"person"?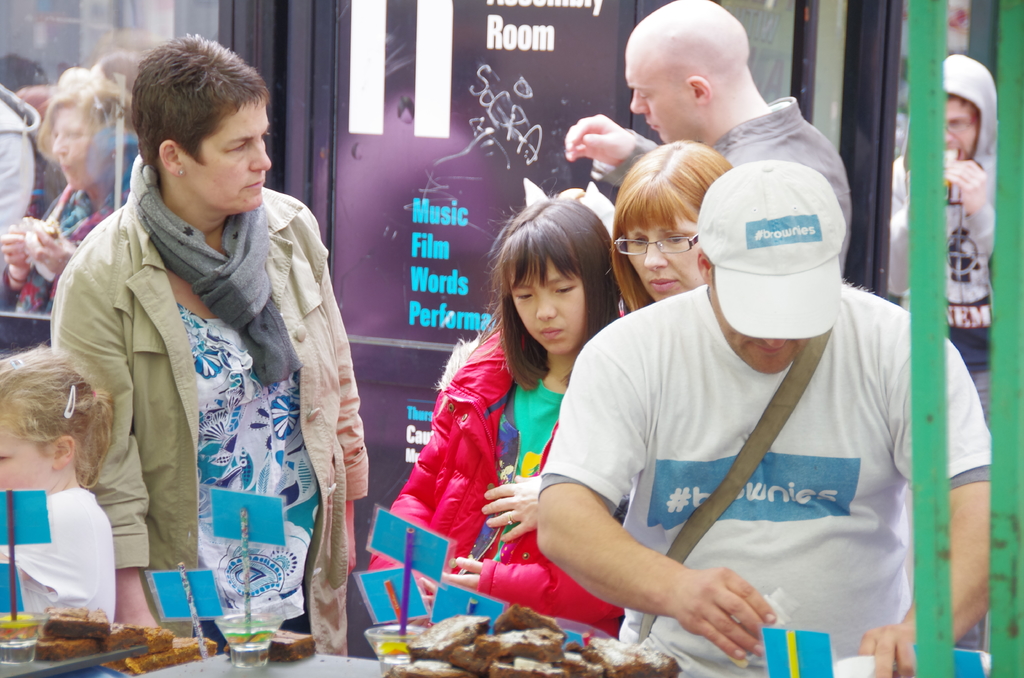
bbox=(539, 161, 992, 677)
